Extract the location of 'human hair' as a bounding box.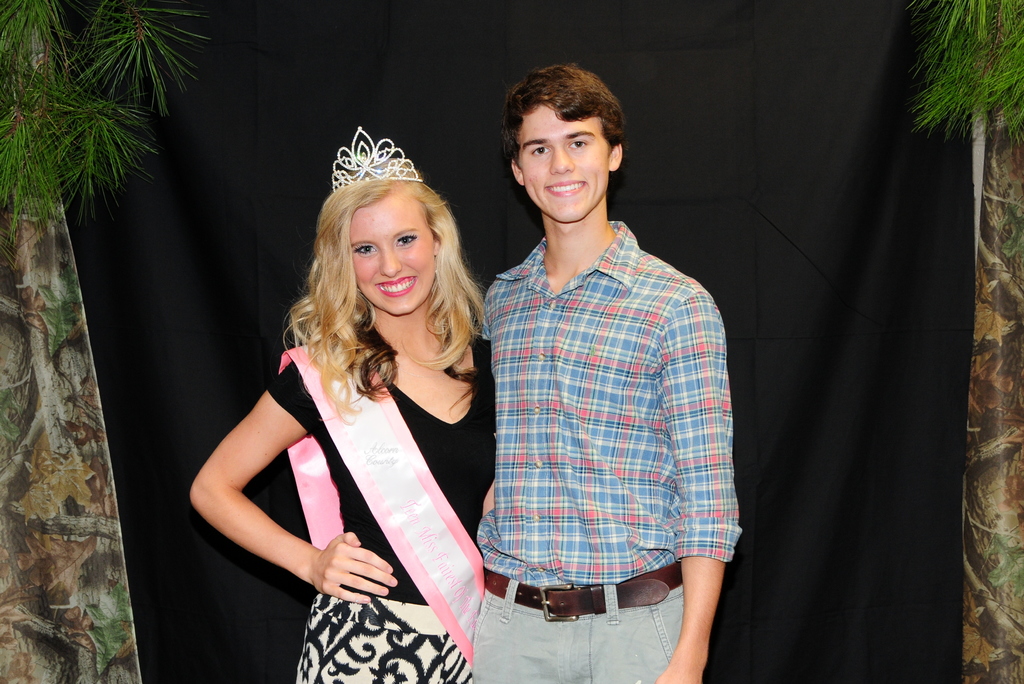
x1=289 y1=134 x2=477 y2=431.
